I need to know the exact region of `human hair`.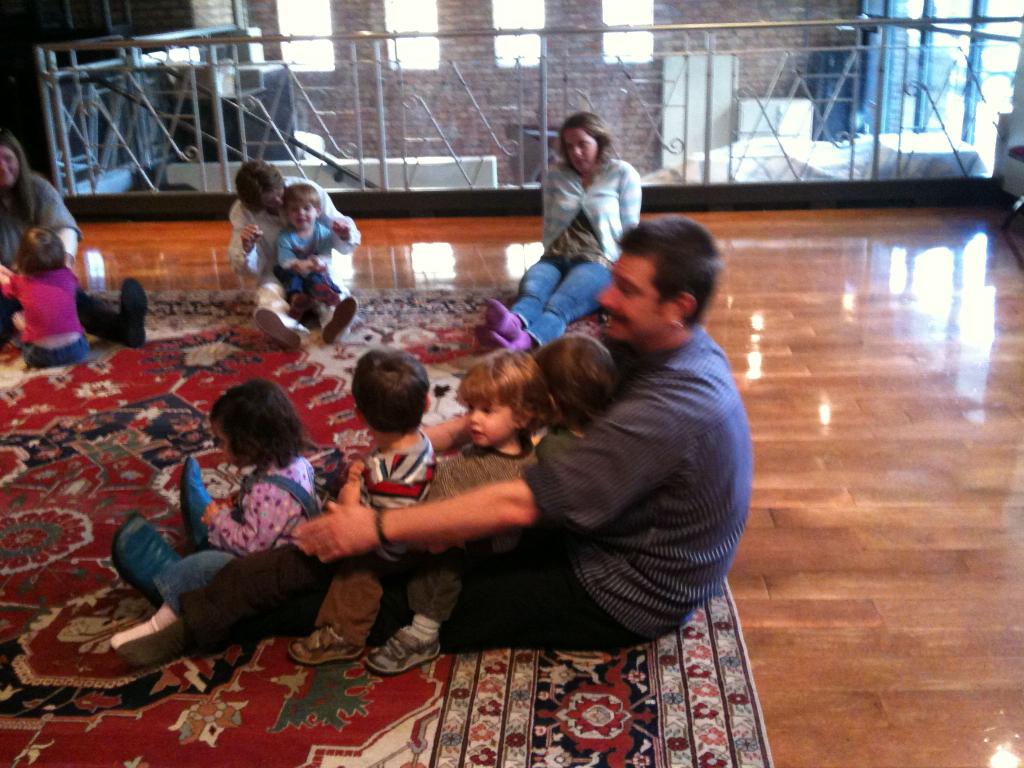
Region: 454,348,541,426.
